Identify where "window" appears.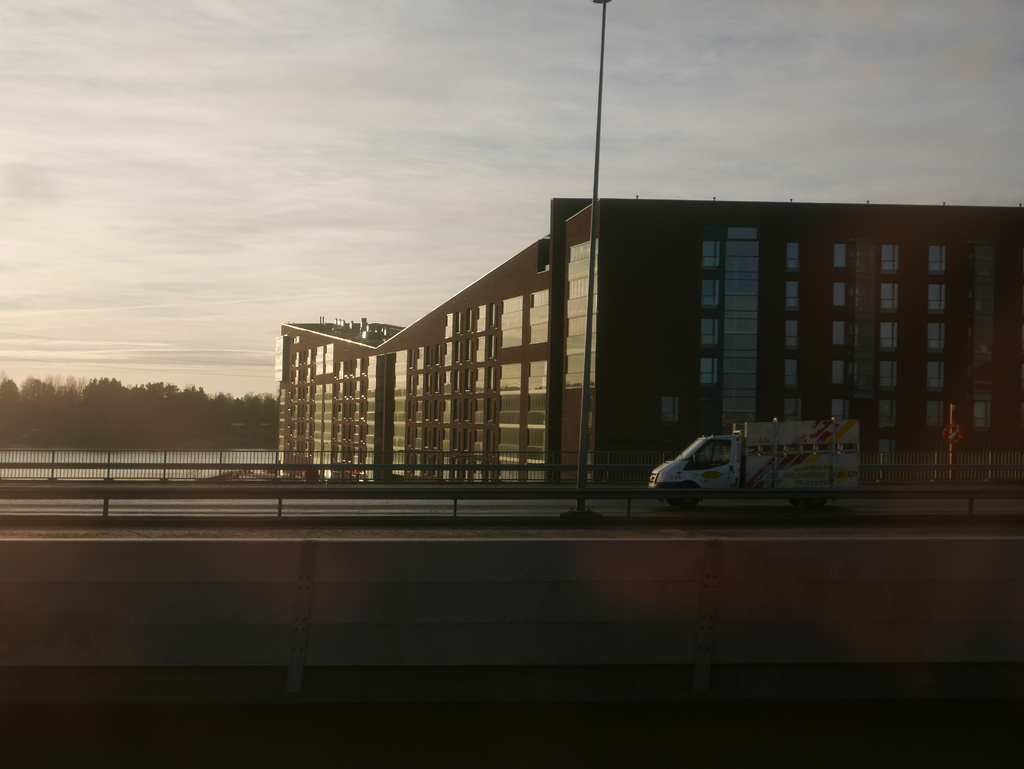
Appears at l=785, t=400, r=800, b=420.
